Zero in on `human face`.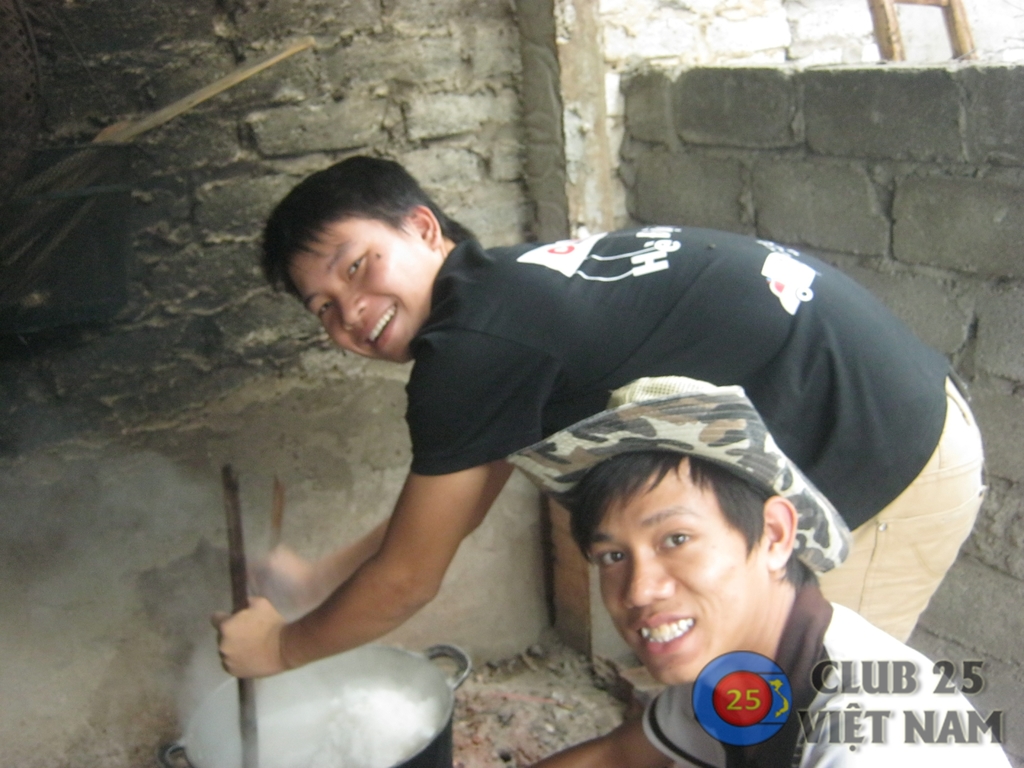
Zeroed in: 288 241 419 363.
